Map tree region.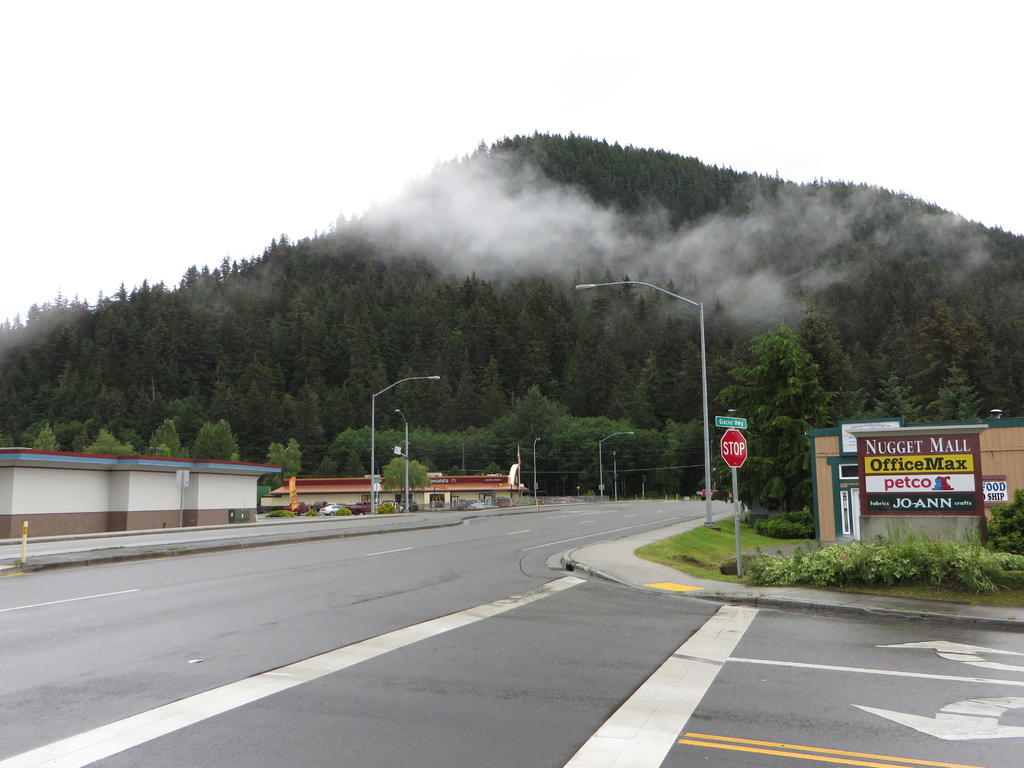
Mapped to (979, 220, 1023, 426).
